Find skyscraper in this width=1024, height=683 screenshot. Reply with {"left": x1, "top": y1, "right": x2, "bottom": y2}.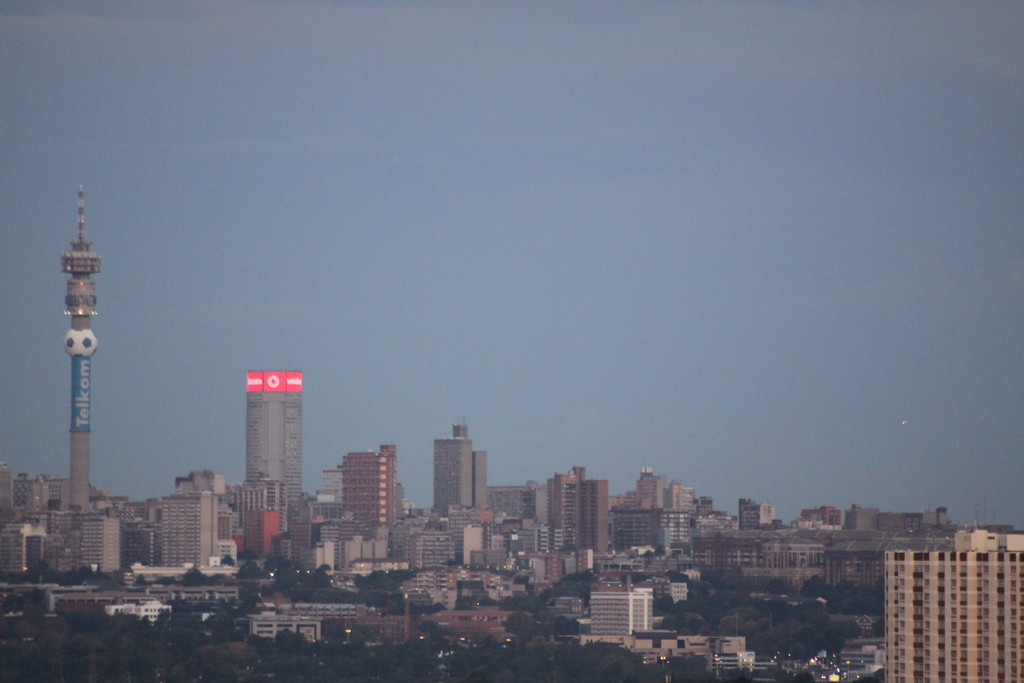
{"left": 414, "top": 420, "right": 519, "bottom": 562}.
